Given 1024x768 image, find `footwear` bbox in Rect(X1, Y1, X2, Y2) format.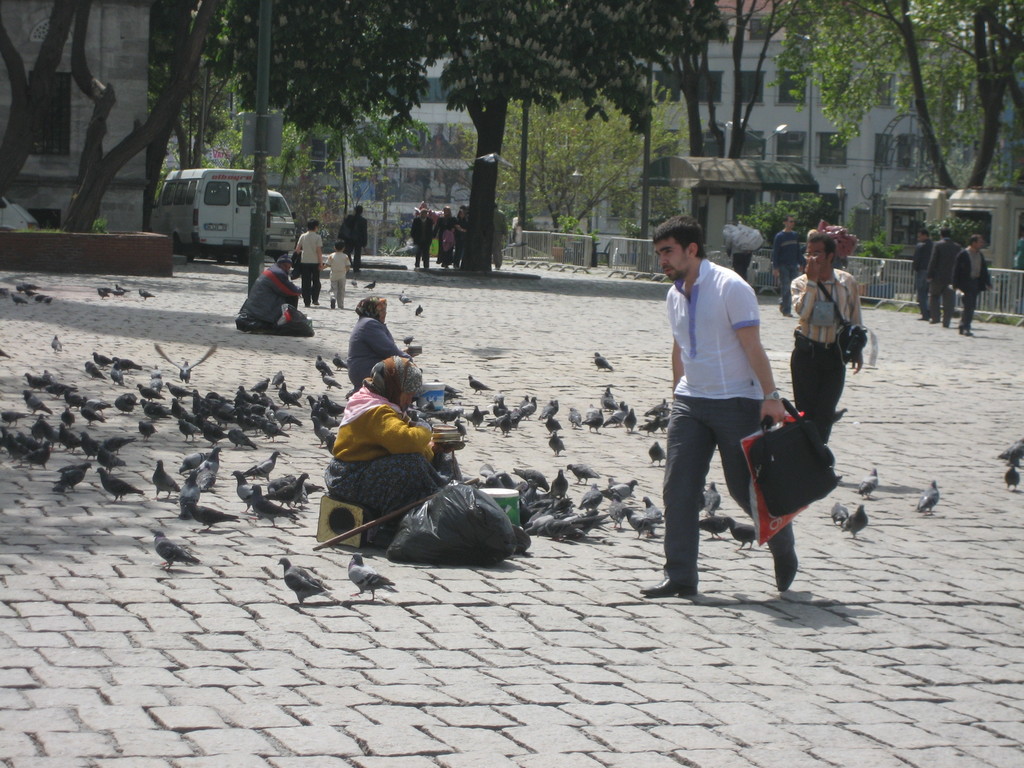
Rect(454, 260, 461, 268).
